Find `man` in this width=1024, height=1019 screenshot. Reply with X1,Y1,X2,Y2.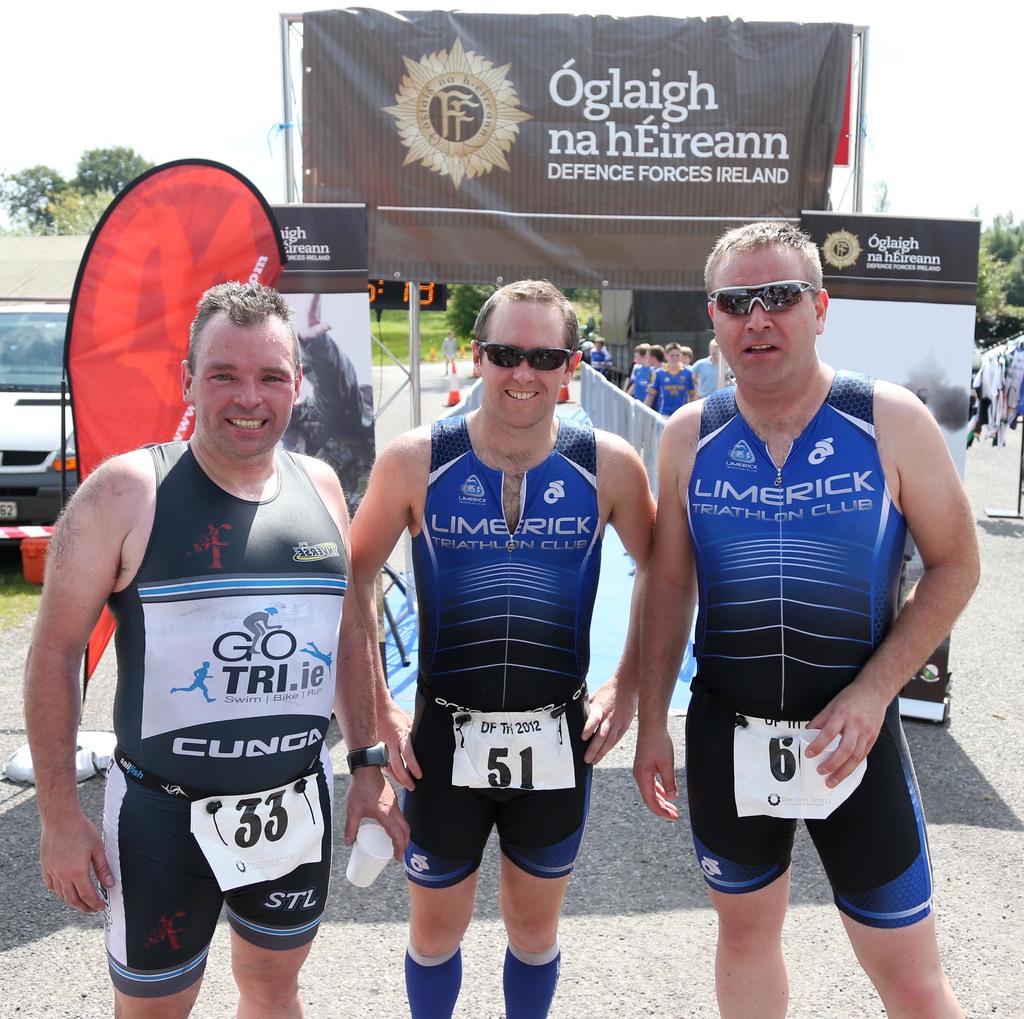
349,266,662,1015.
